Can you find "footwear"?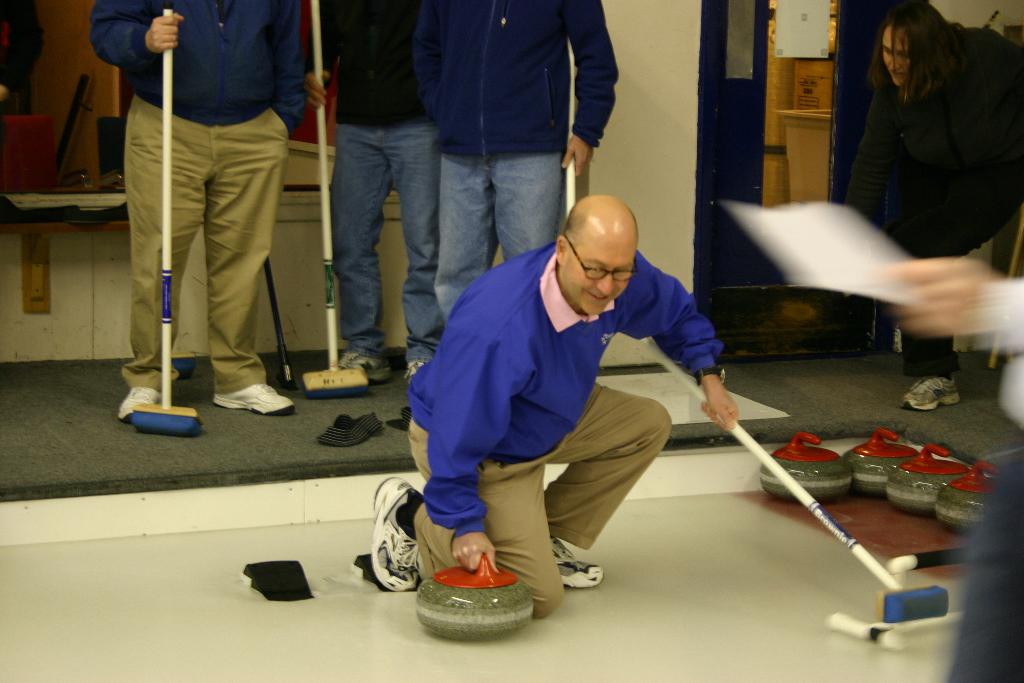
Yes, bounding box: [554,537,601,595].
